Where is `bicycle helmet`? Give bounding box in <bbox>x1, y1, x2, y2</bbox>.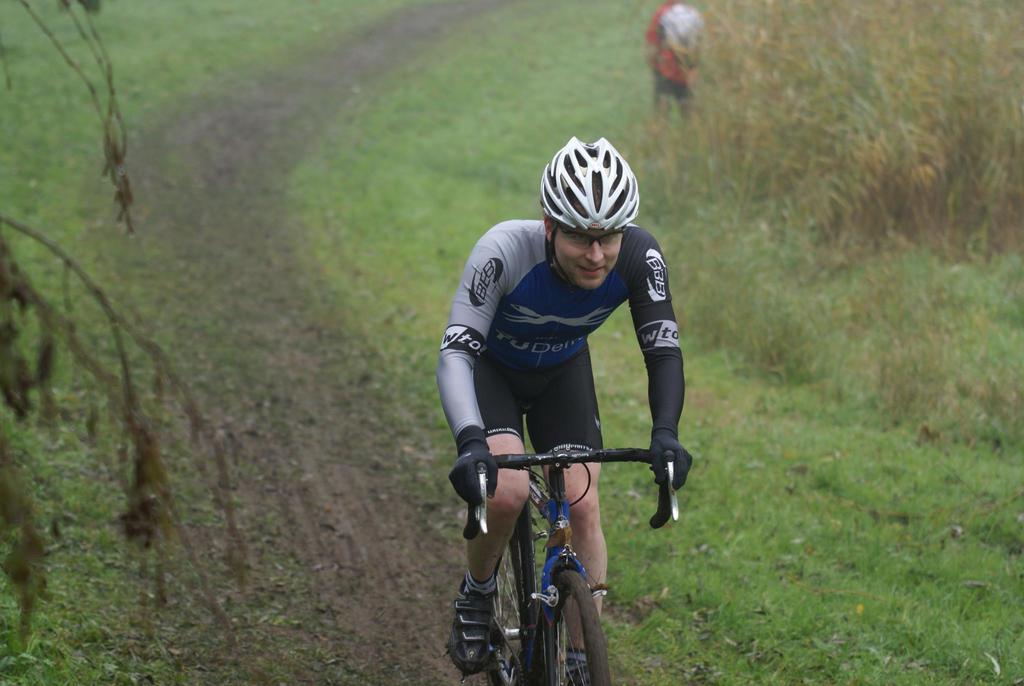
<bbox>540, 133, 640, 231</bbox>.
